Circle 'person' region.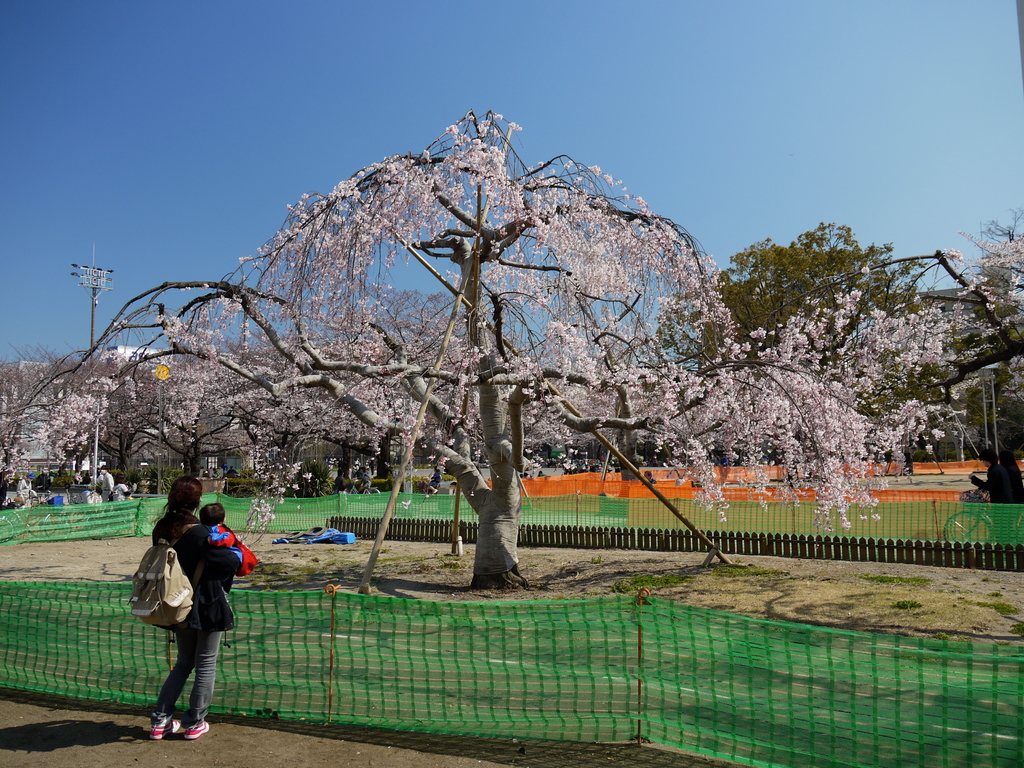
Region: [left=136, top=493, right=234, bottom=735].
